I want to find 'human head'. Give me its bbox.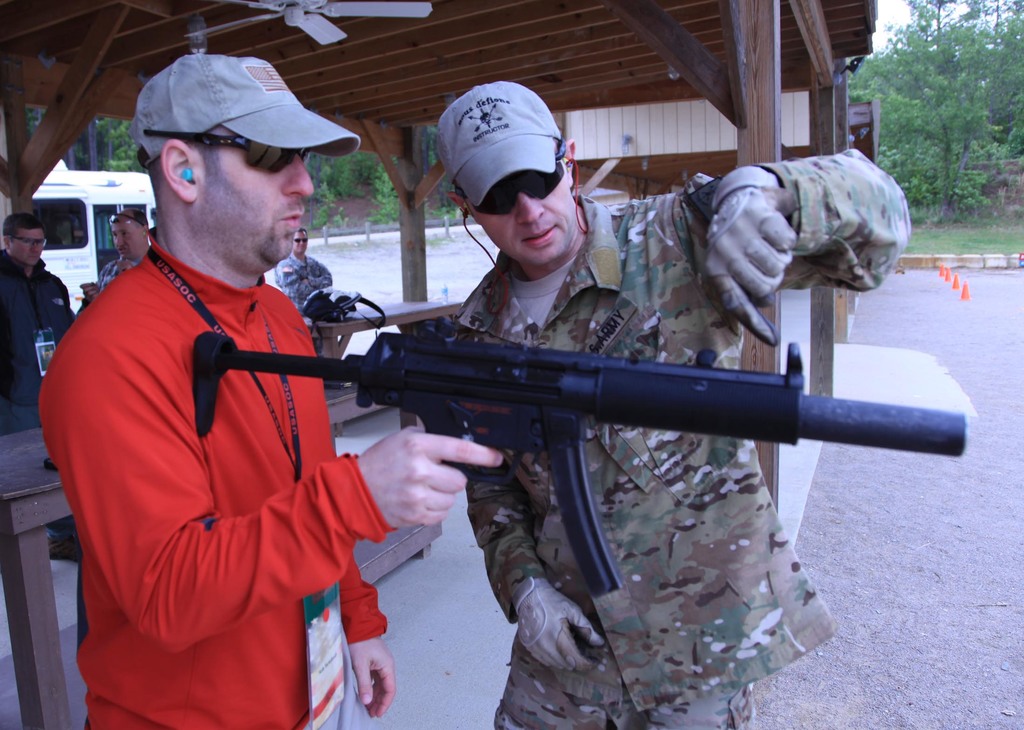
<bbox>0, 212, 47, 265</bbox>.
